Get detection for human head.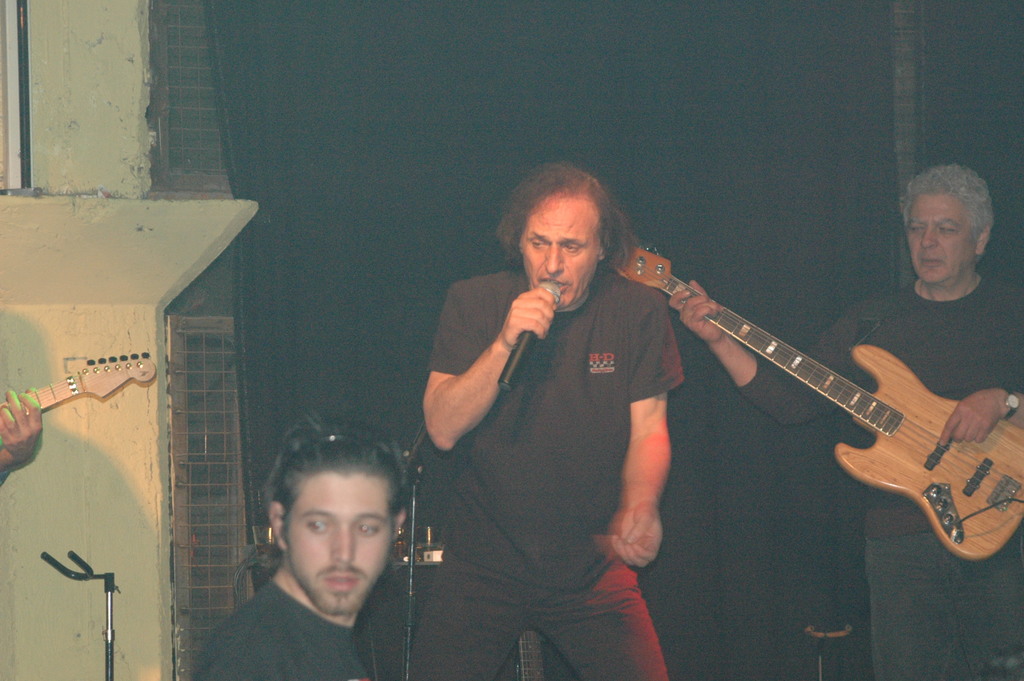
Detection: BBox(897, 159, 995, 284).
